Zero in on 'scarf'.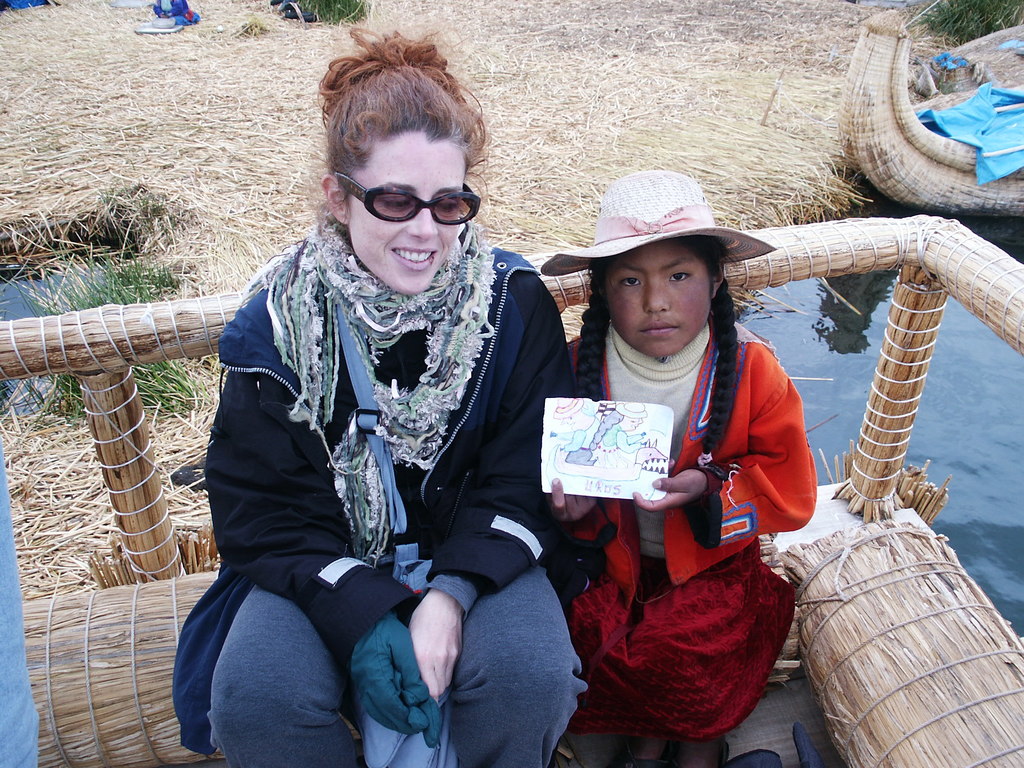
Zeroed in: box(240, 214, 499, 560).
